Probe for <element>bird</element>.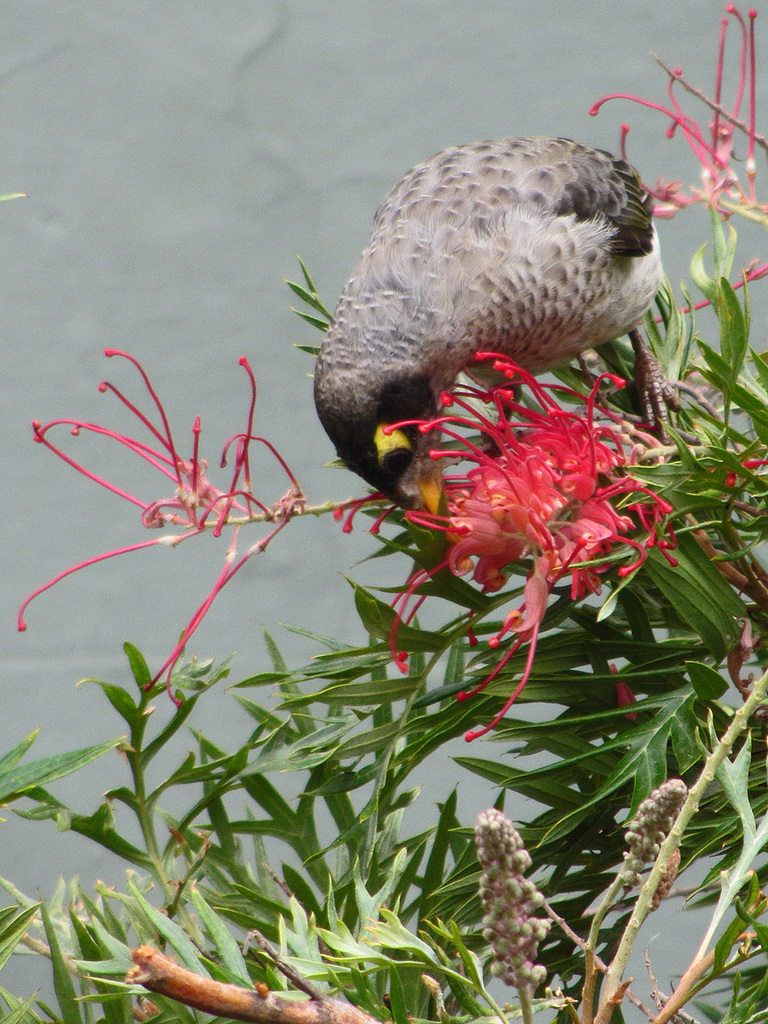
Probe result: [left=303, top=127, right=679, bottom=532].
